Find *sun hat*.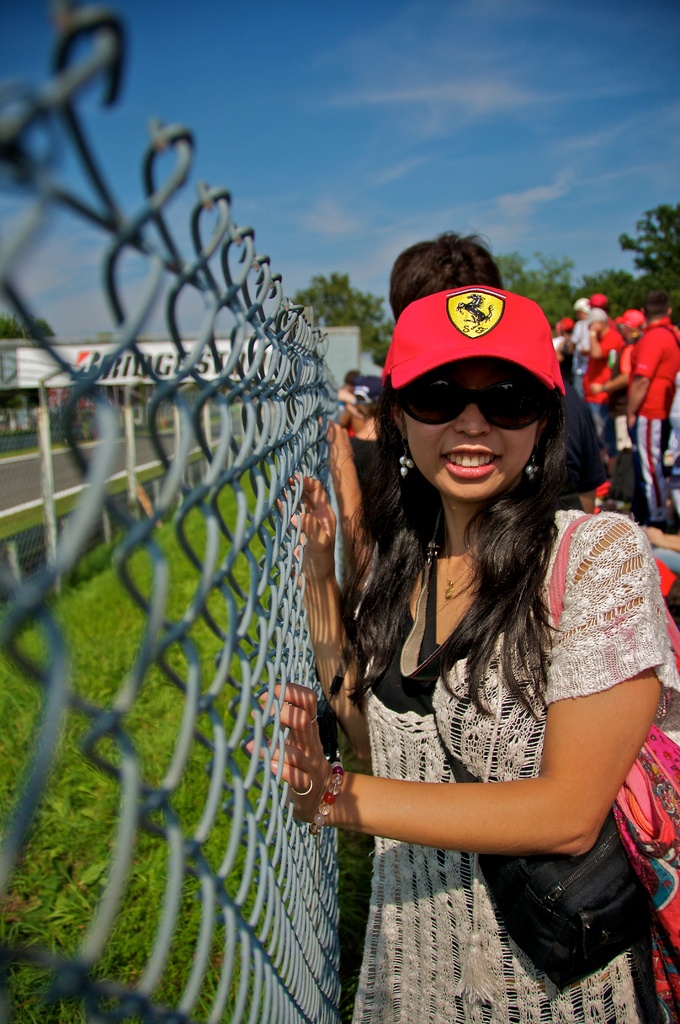
BBox(609, 308, 644, 340).
